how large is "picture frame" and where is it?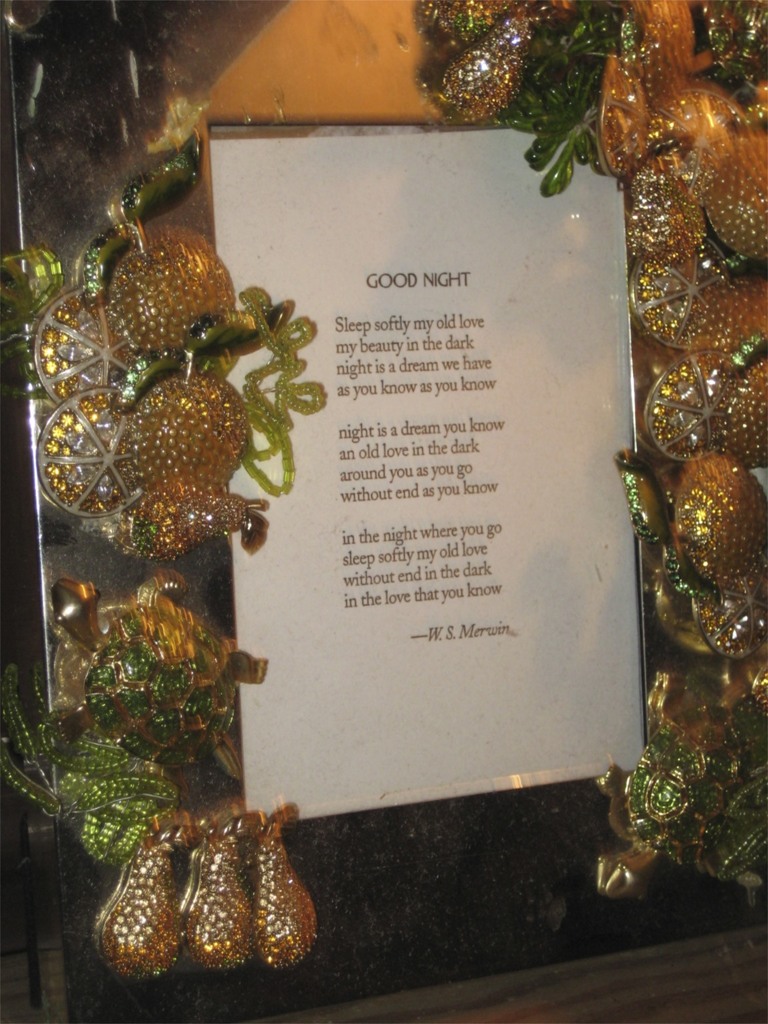
Bounding box: locate(7, 0, 767, 1023).
